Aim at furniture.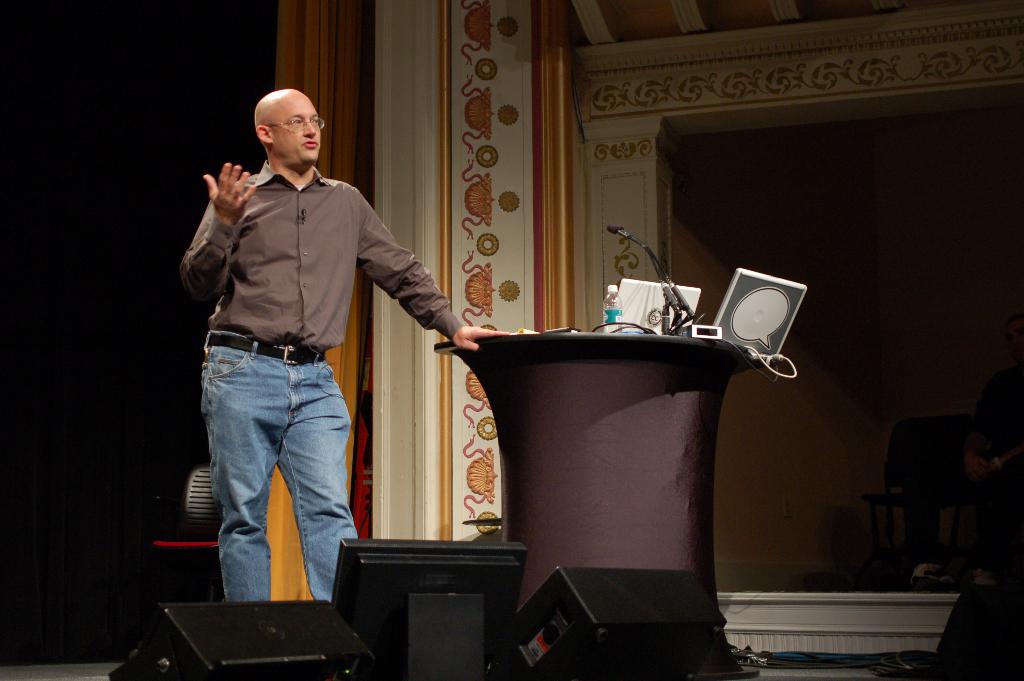
Aimed at pyautogui.locateOnScreen(157, 469, 221, 553).
